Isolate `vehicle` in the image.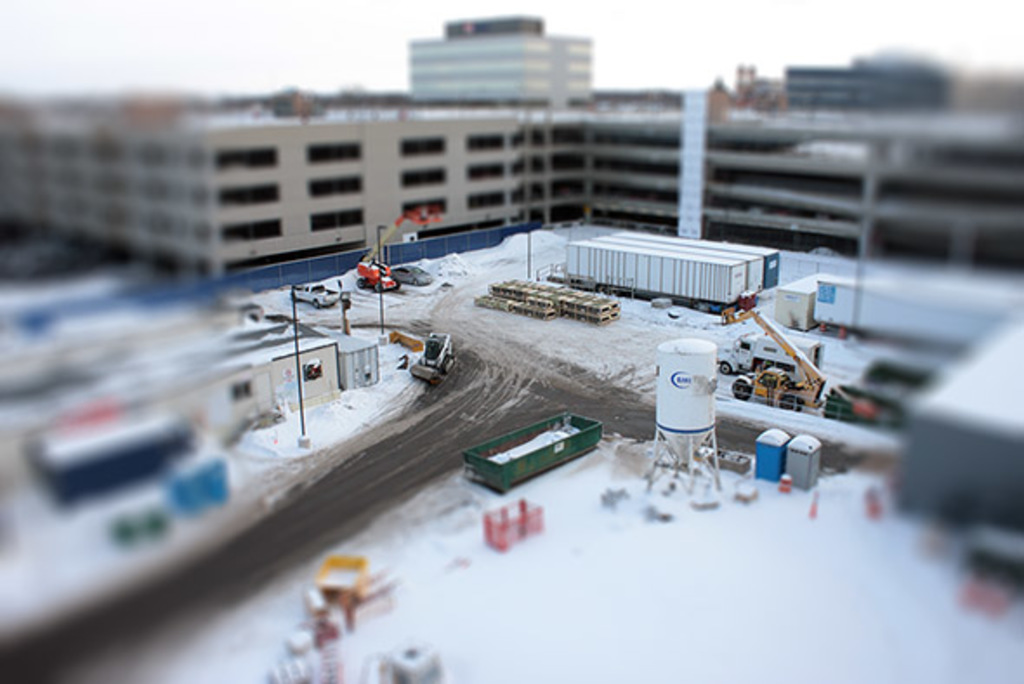
Isolated region: bbox=[295, 550, 399, 630].
